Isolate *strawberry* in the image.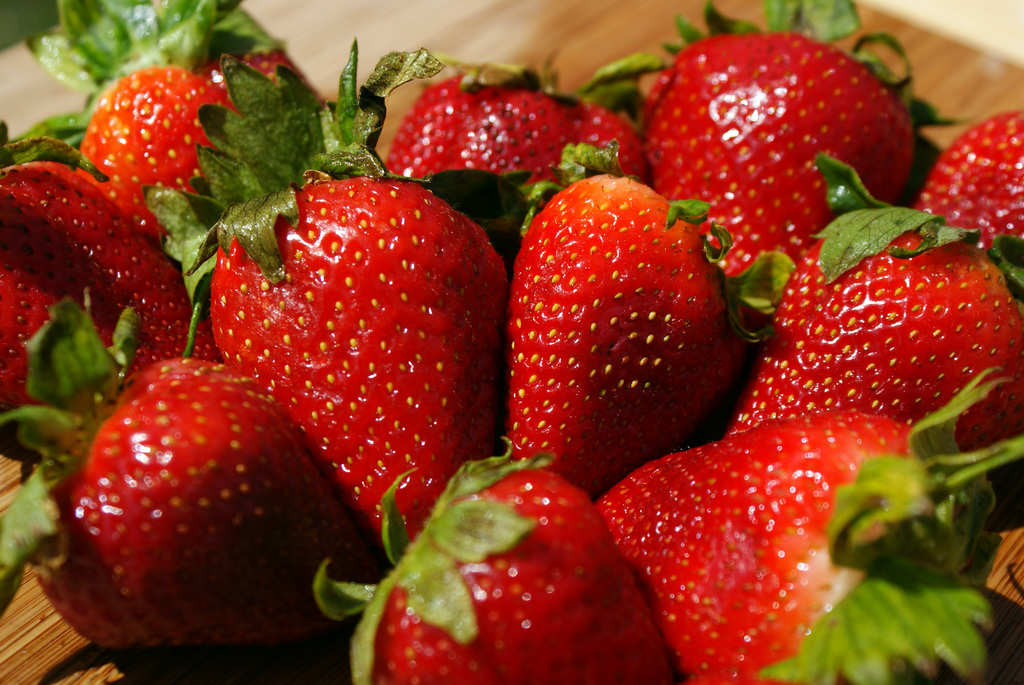
Isolated region: x1=0, y1=290, x2=400, y2=684.
